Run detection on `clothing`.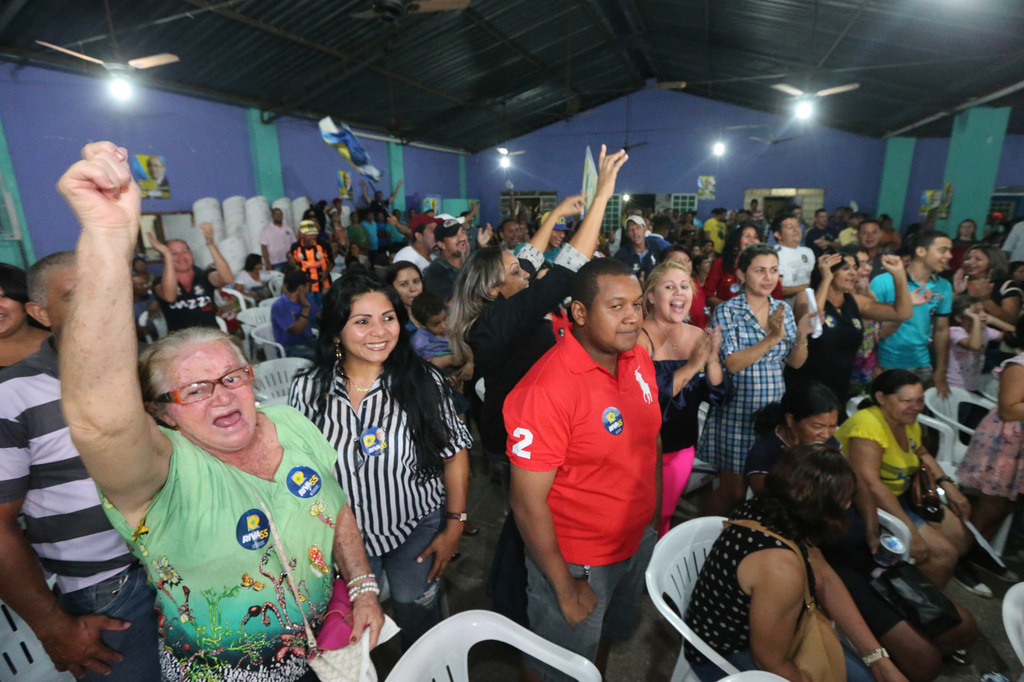
Result: x1=662, y1=447, x2=710, y2=545.
